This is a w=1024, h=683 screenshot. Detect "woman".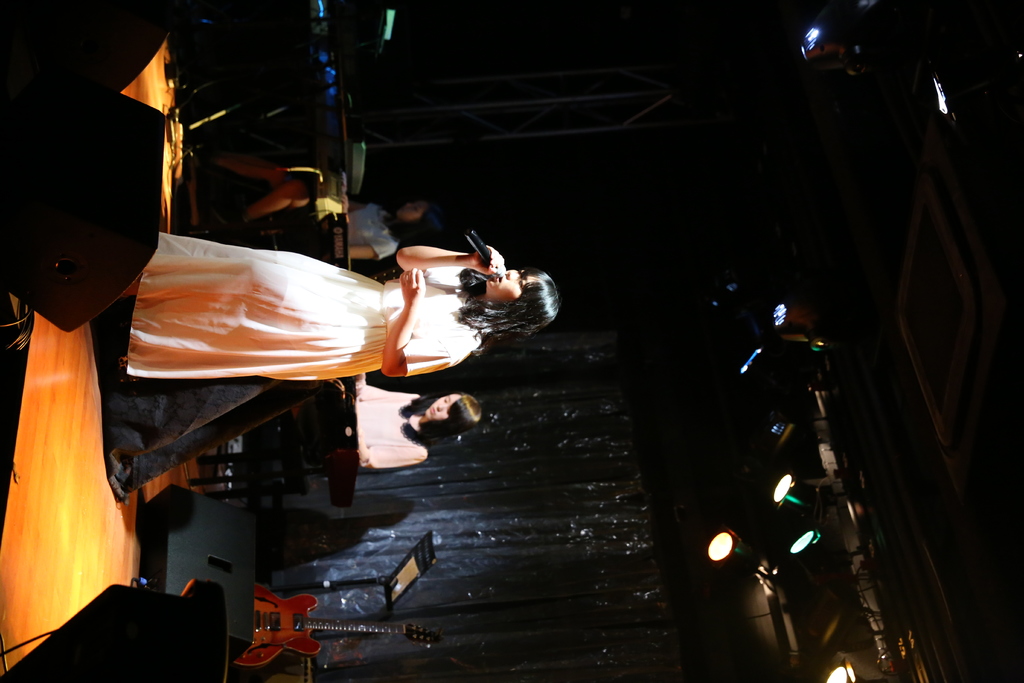
{"x1": 355, "y1": 373, "x2": 479, "y2": 475}.
